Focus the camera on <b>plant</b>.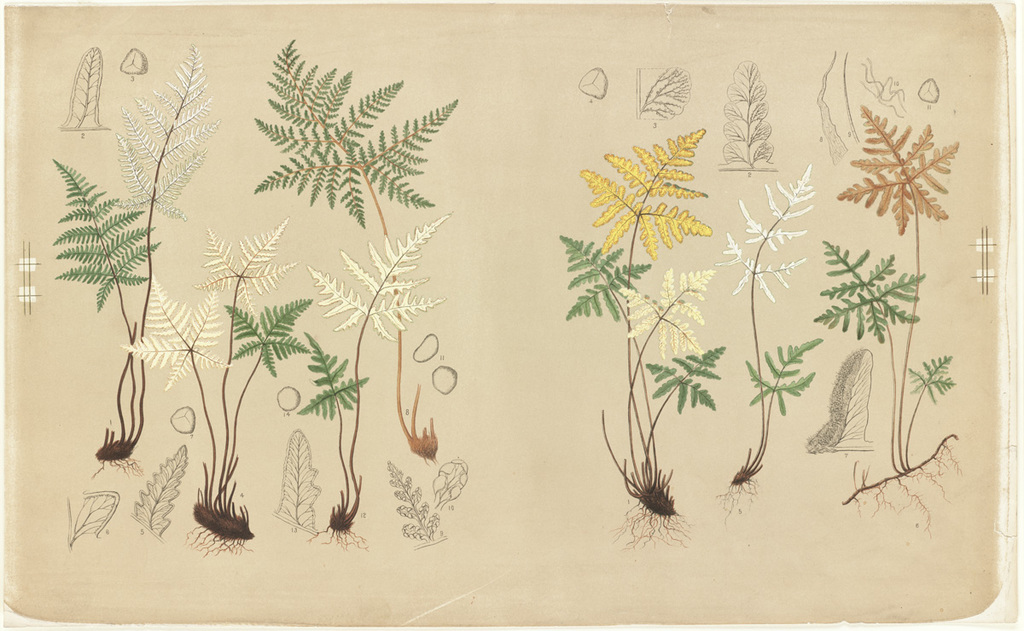
Focus region: 292, 213, 456, 553.
